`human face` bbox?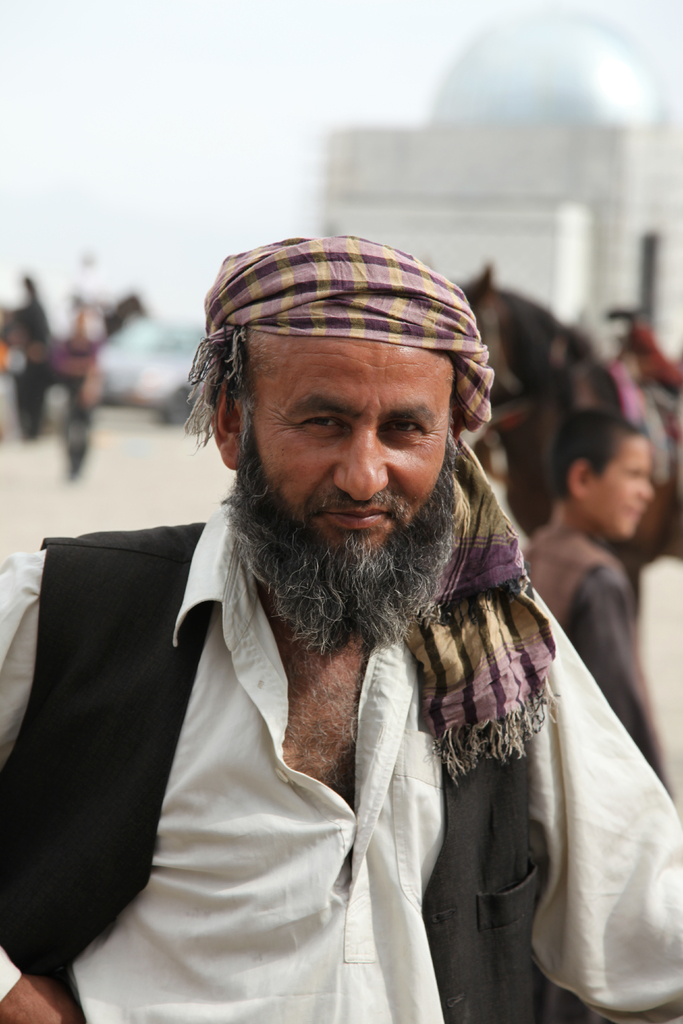
detection(597, 433, 655, 540)
